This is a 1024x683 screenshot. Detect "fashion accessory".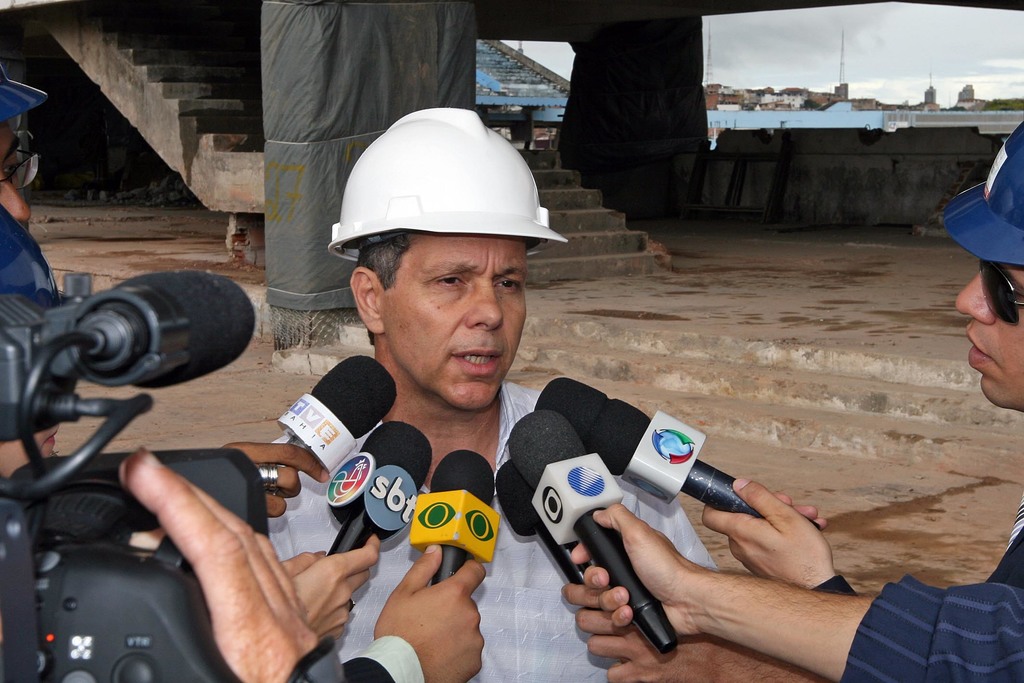
346,600,358,613.
